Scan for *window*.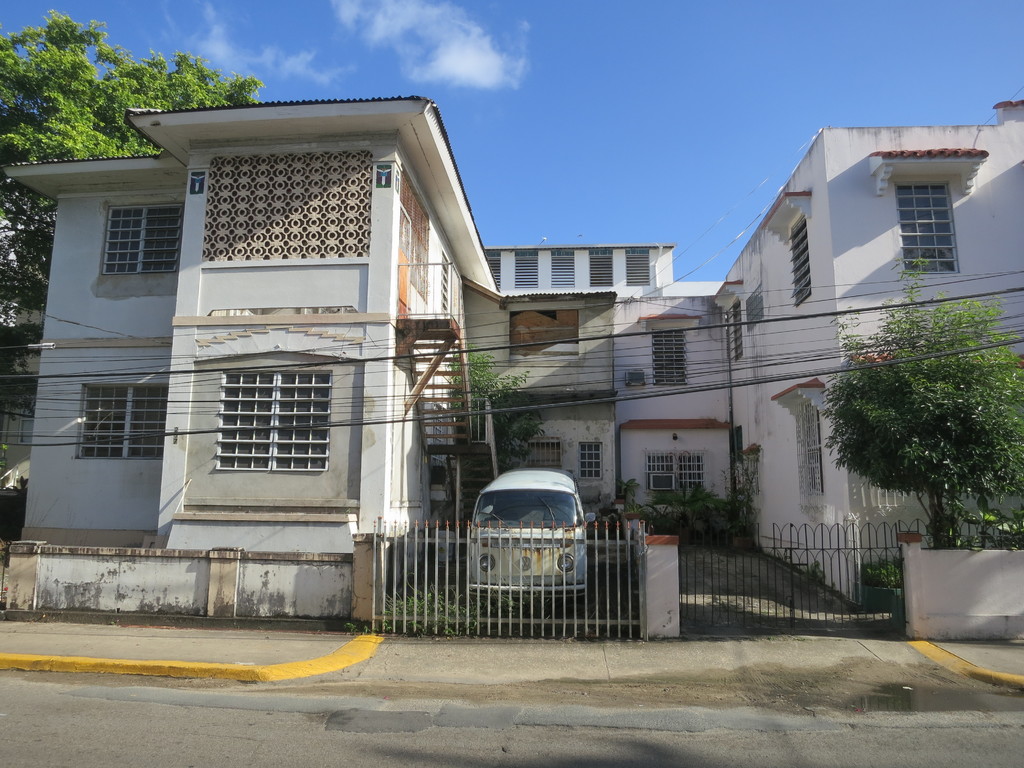
Scan result: 529:440:562:474.
